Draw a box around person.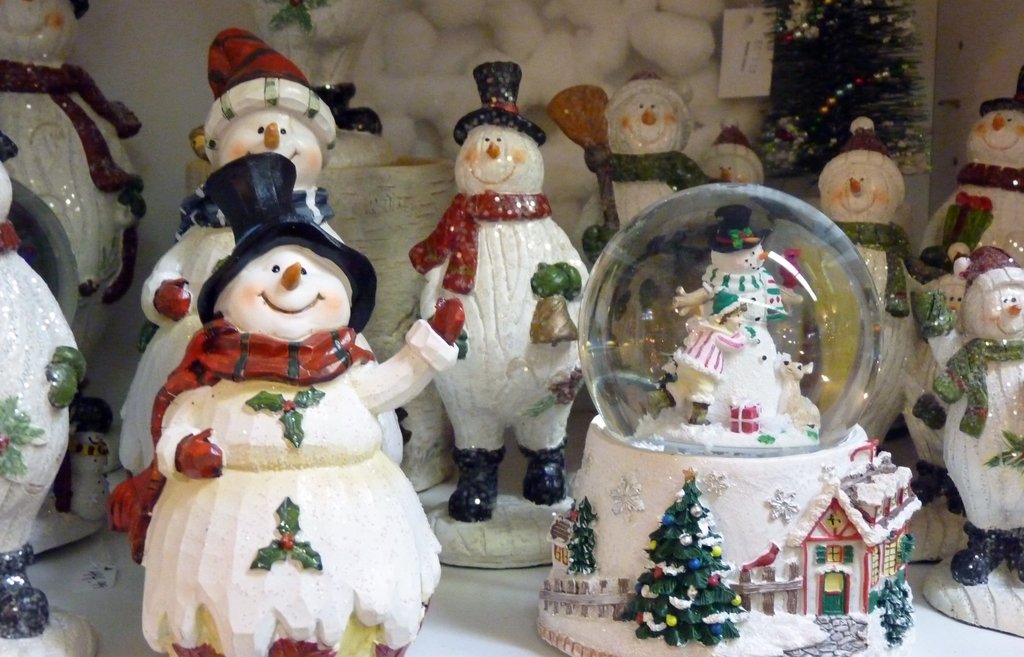
(670, 205, 821, 435).
